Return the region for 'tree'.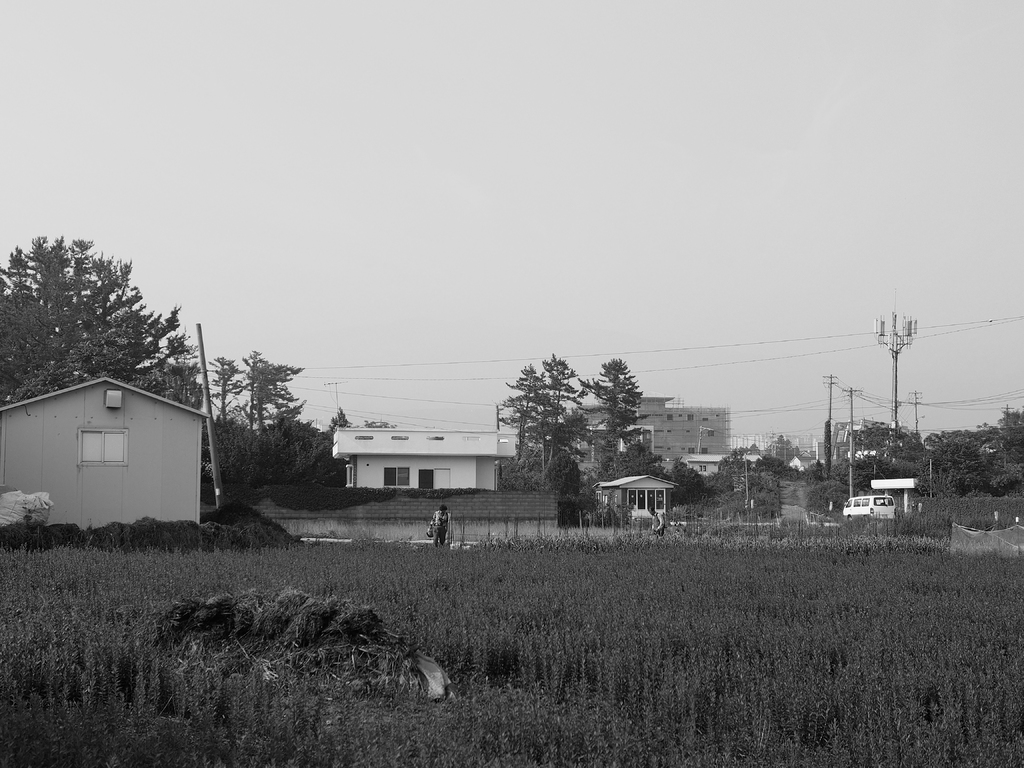
<box>207,346,305,493</box>.
